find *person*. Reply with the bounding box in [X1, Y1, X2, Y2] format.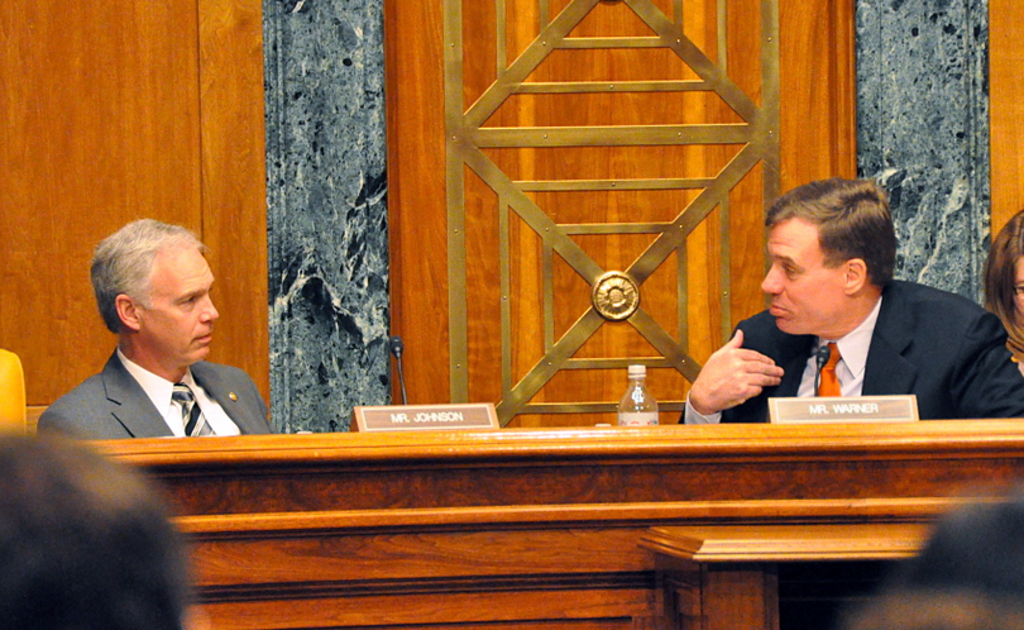
[850, 495, 1023, 629].
